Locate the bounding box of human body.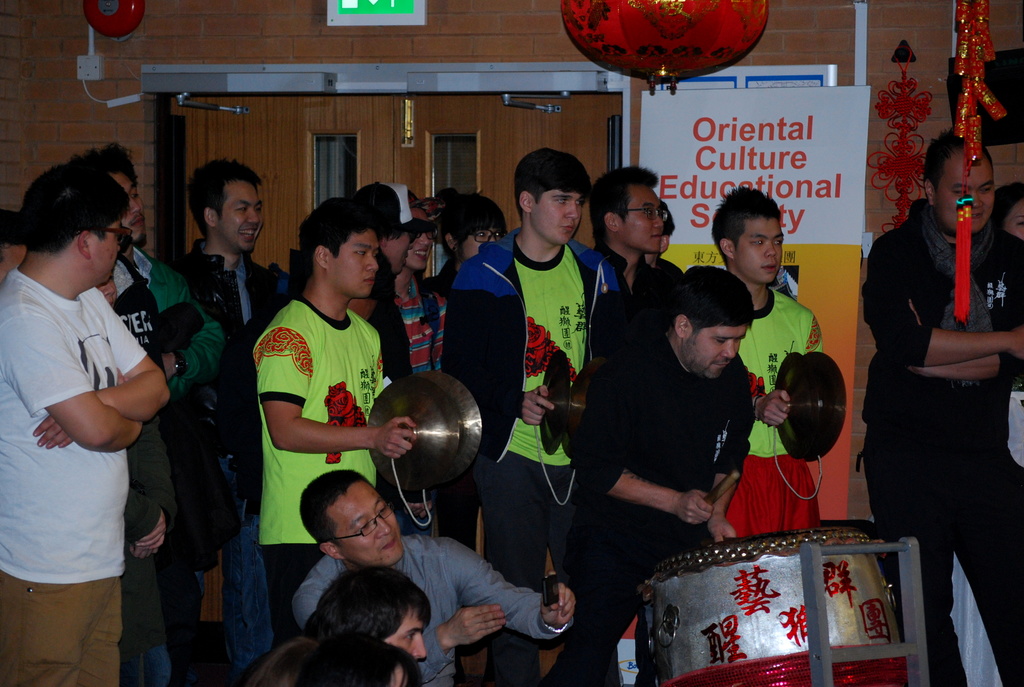
Bounding box: (left=165, top=168, right=284, bottom=670).
